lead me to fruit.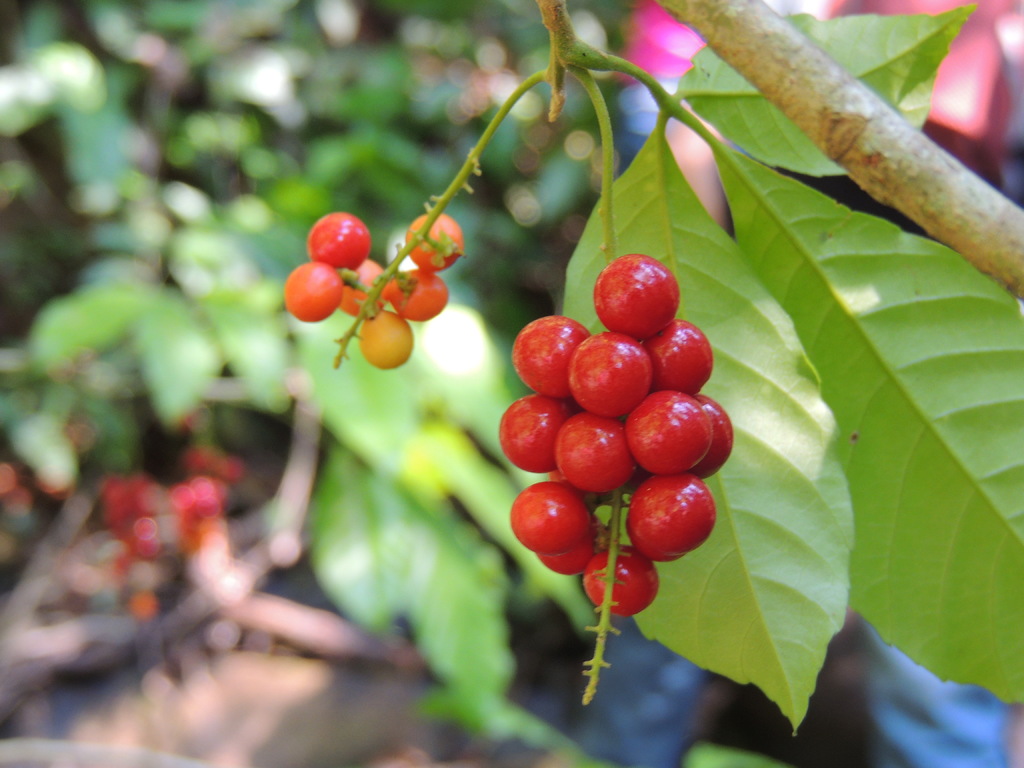
Lead to BBox(584, 257, 689, 346).
